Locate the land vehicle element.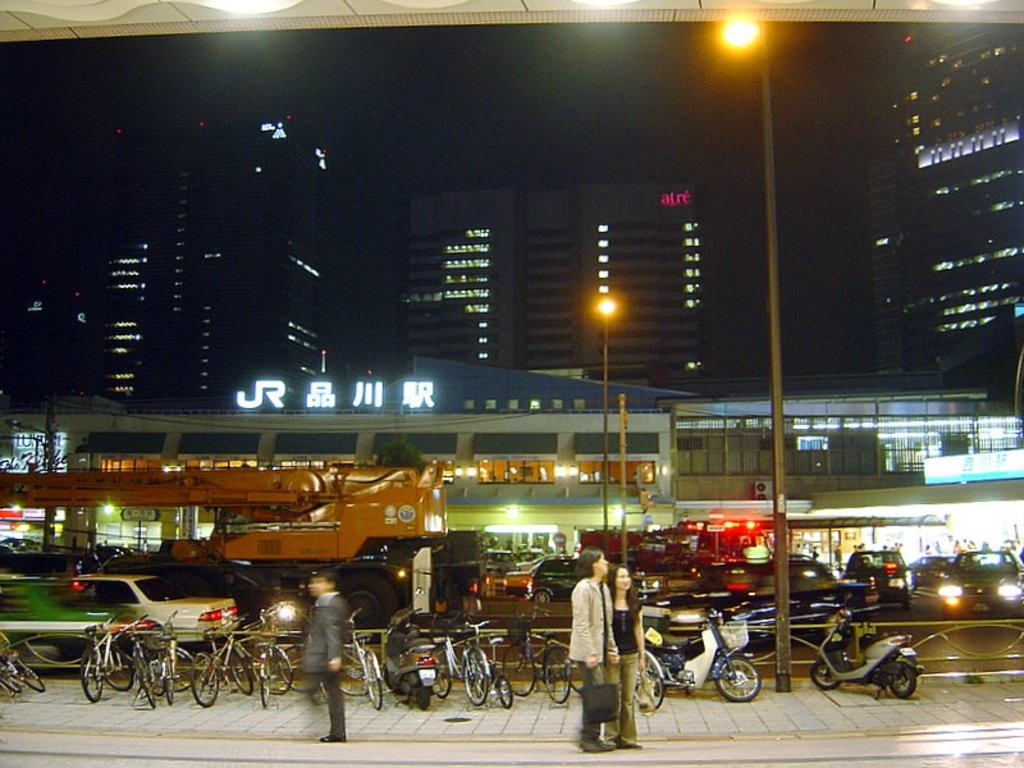
Element bbox: select_region(484, 538, 549, 573).
